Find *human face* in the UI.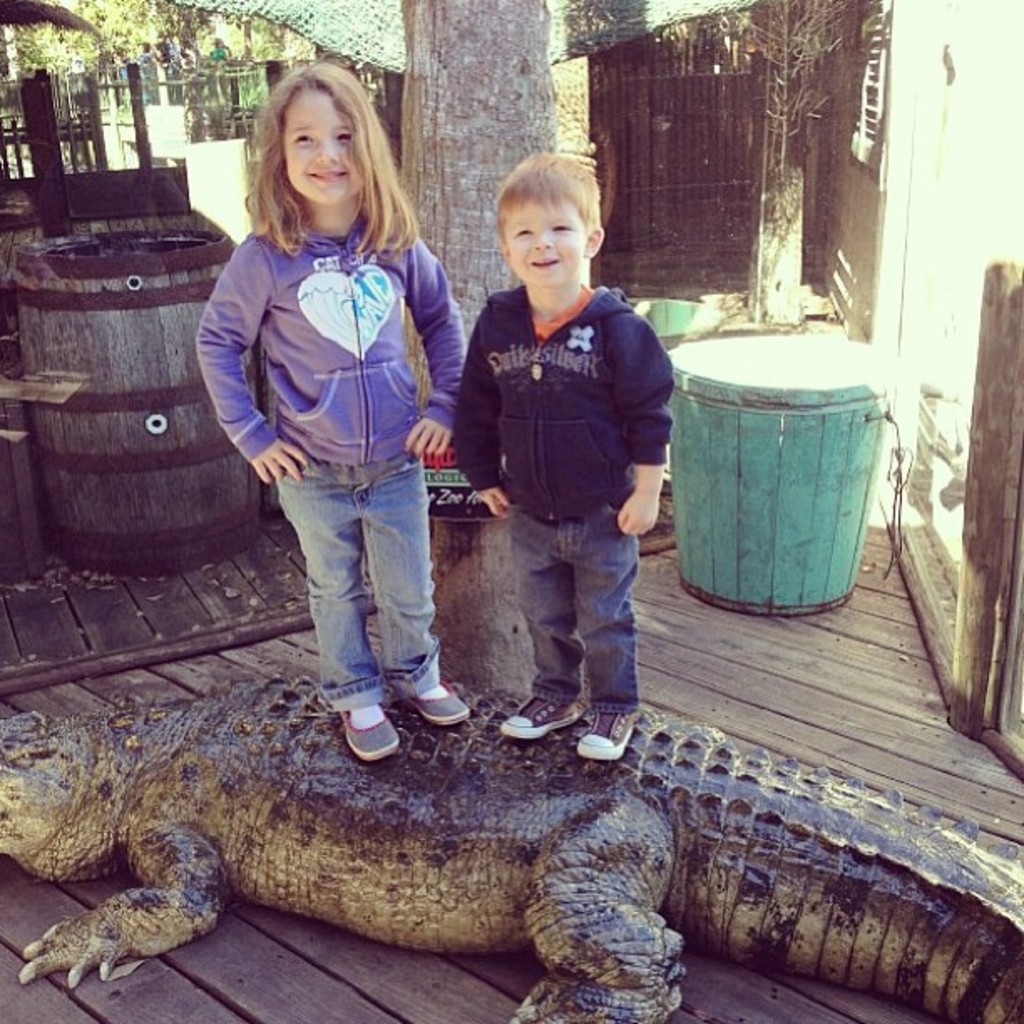
UI element at [276,90,363,211].
